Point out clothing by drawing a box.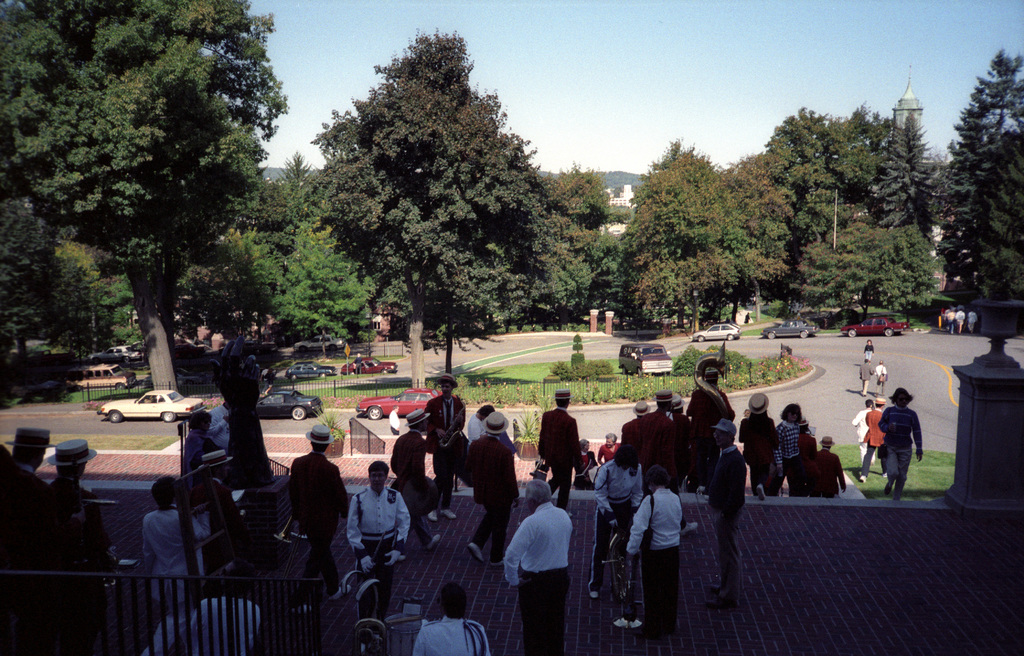
(left=689, top=389, right=732, bottom=474).
